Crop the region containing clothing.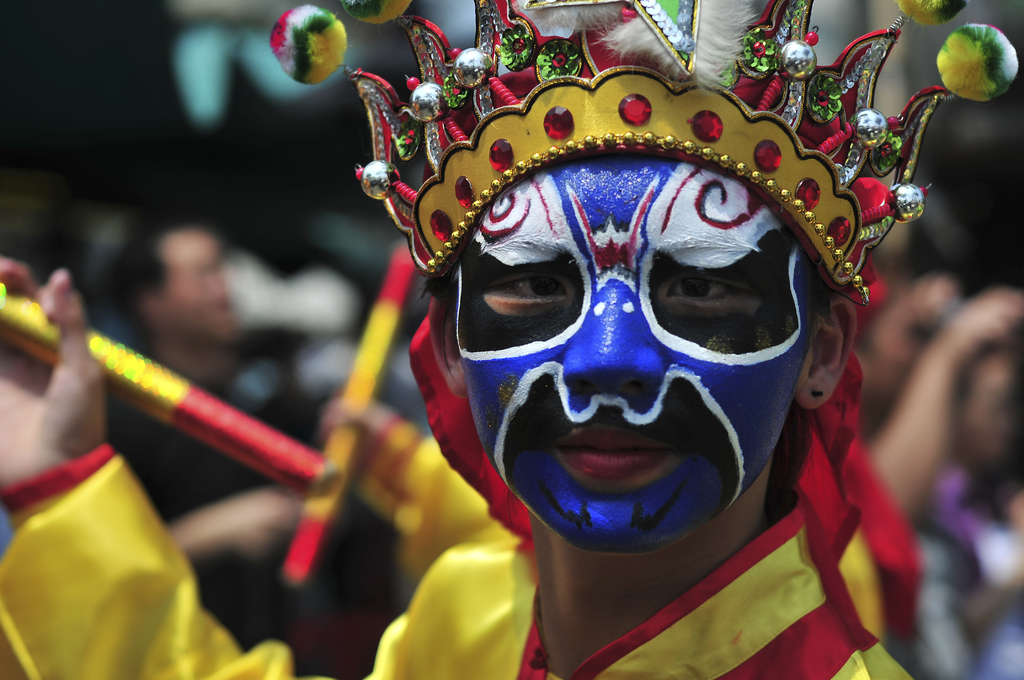
Crop region: 0 309 915 679.
